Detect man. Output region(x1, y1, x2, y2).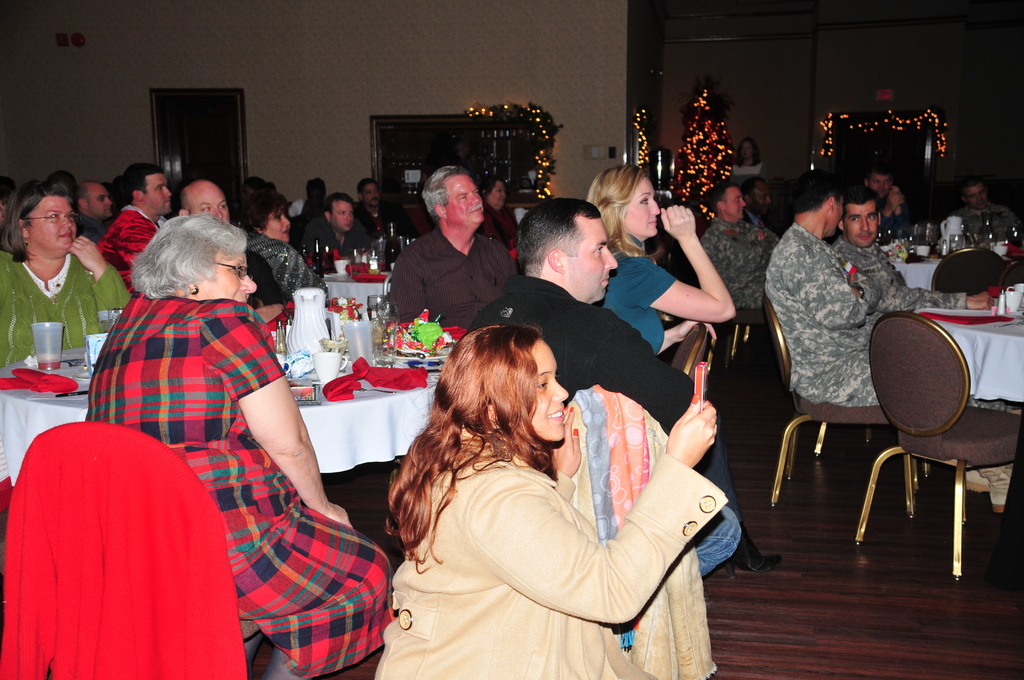
region(356, 179, 406, 239).
